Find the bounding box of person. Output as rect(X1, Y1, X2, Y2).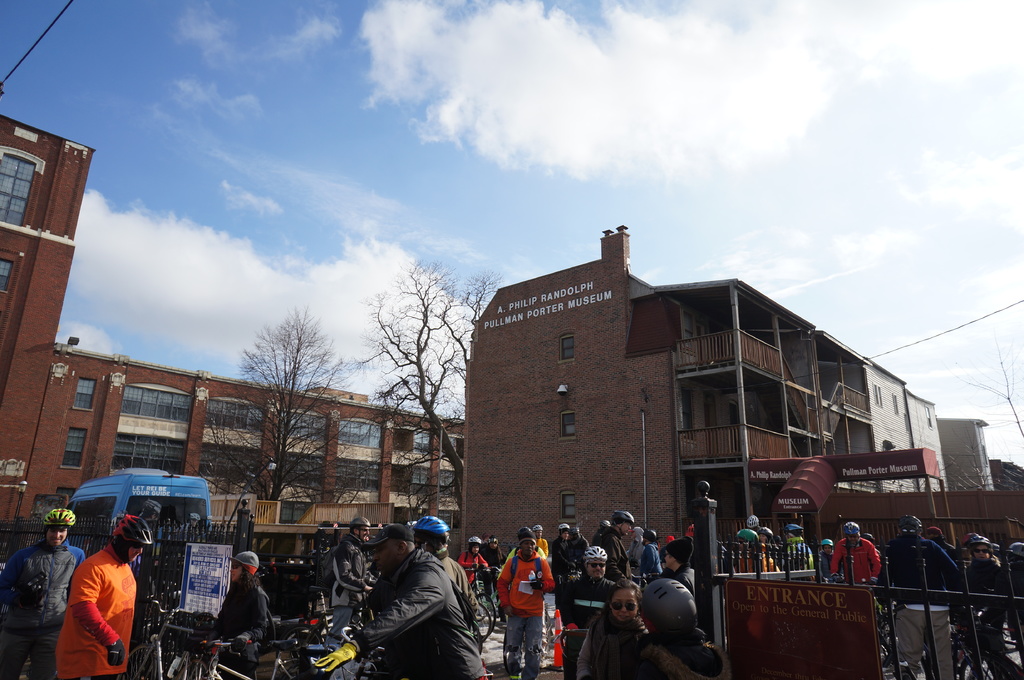
rect(198, 547, 272, 679).
